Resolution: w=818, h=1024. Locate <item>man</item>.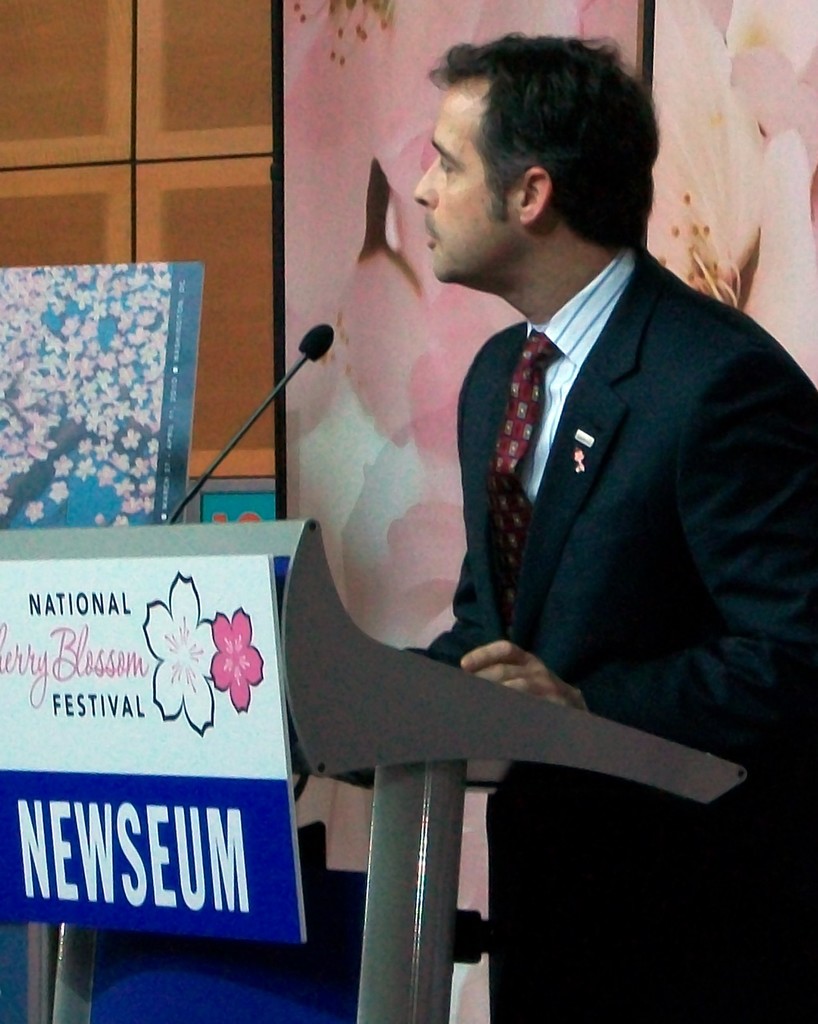
bbox(423, 0, 796, 945).
